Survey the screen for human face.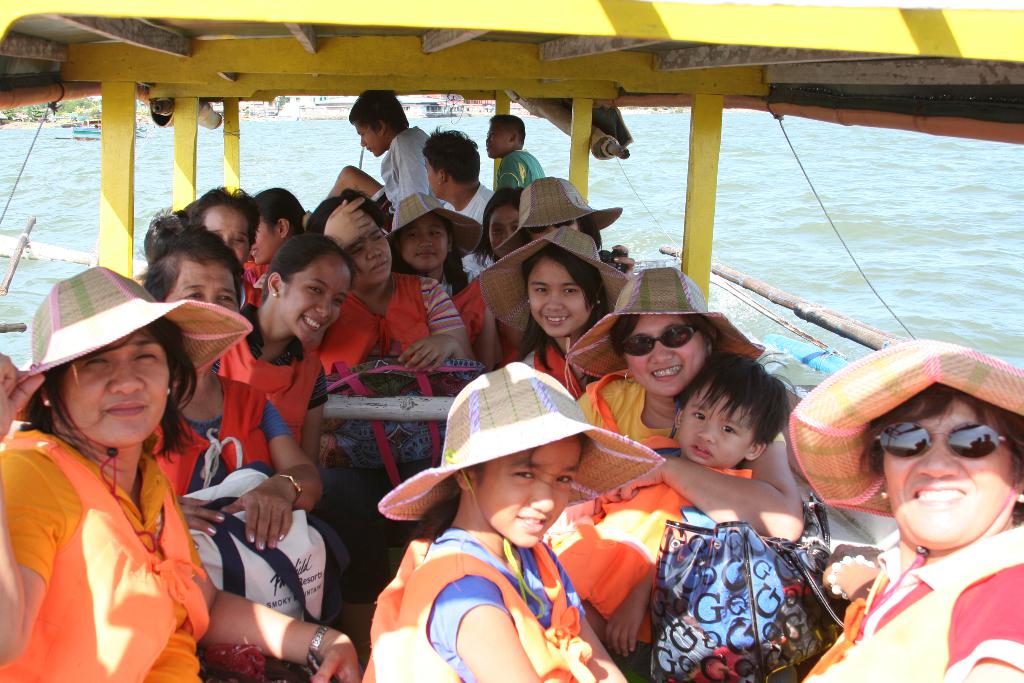
Survey found: select_region(525, 255, 591, 343).
